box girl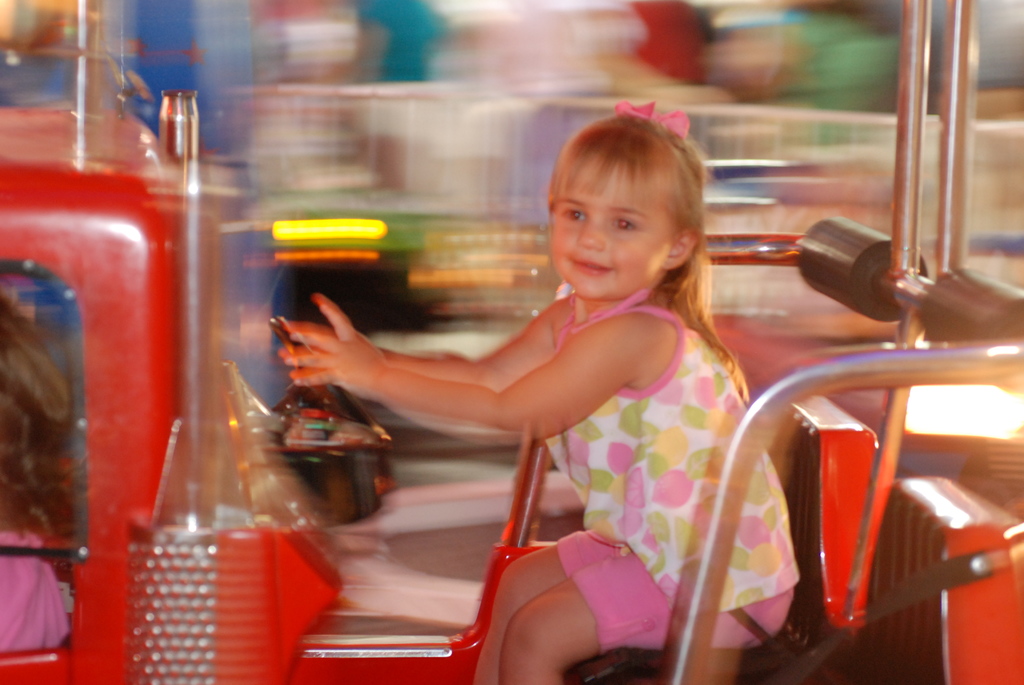
locate(0, 283, 77, 647)
